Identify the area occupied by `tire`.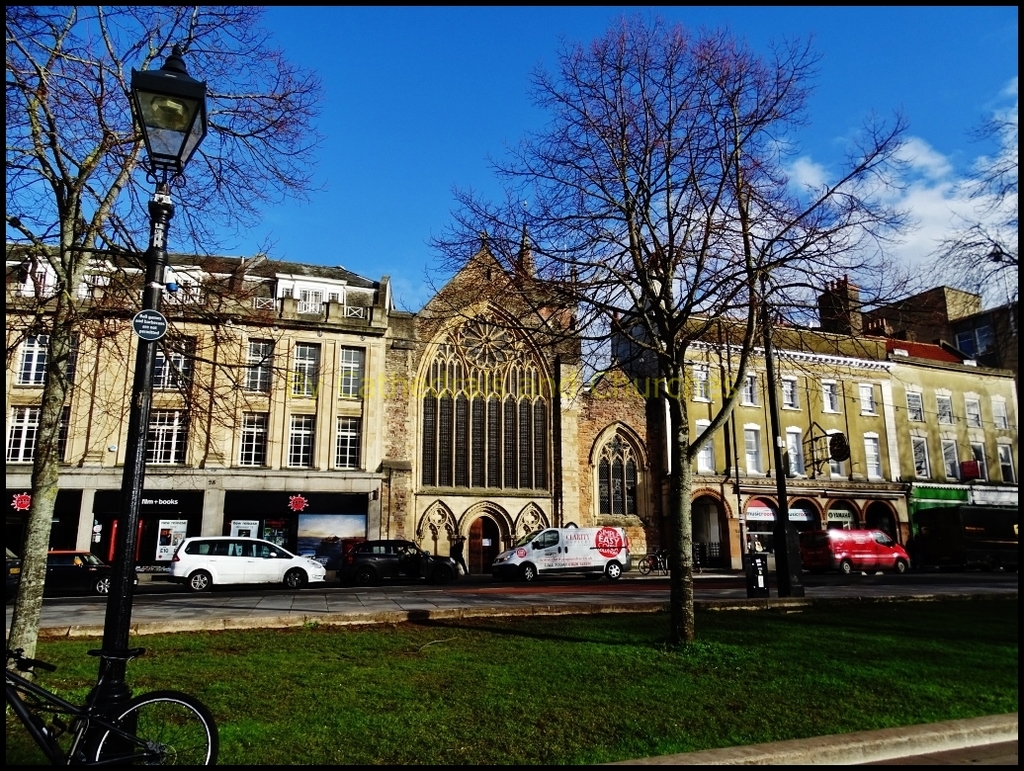
Area: box=[96, 574, 121, 598].
